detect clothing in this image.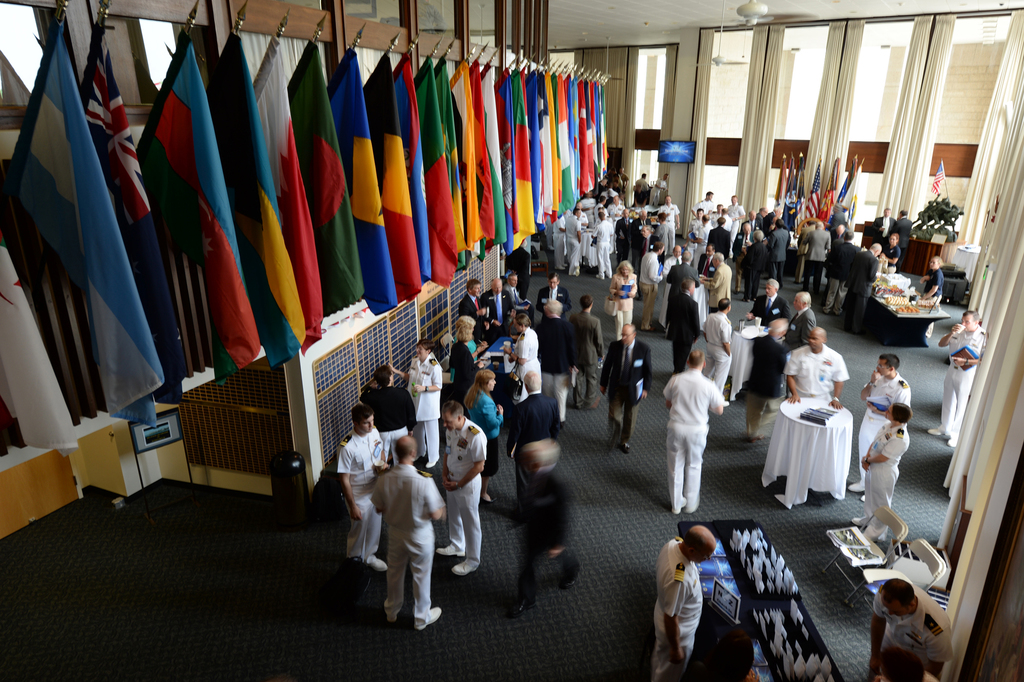
Detection: 448,344,470,399.
